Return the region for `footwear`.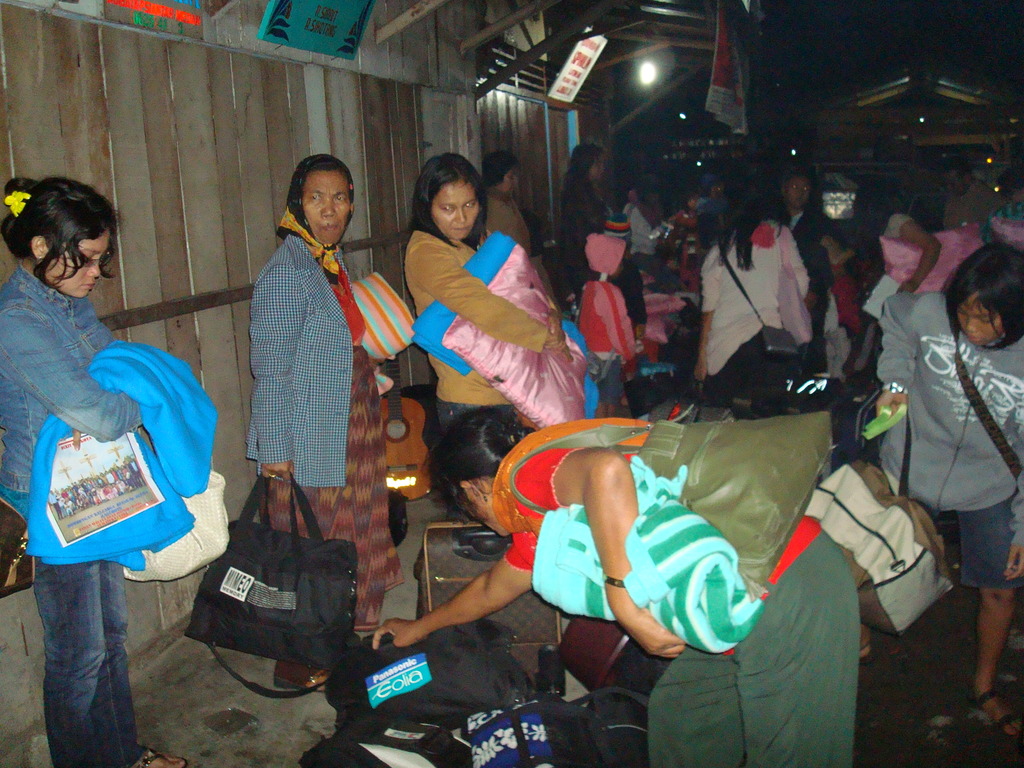
x1=967 y1=689 x2=1019 y2=737.
